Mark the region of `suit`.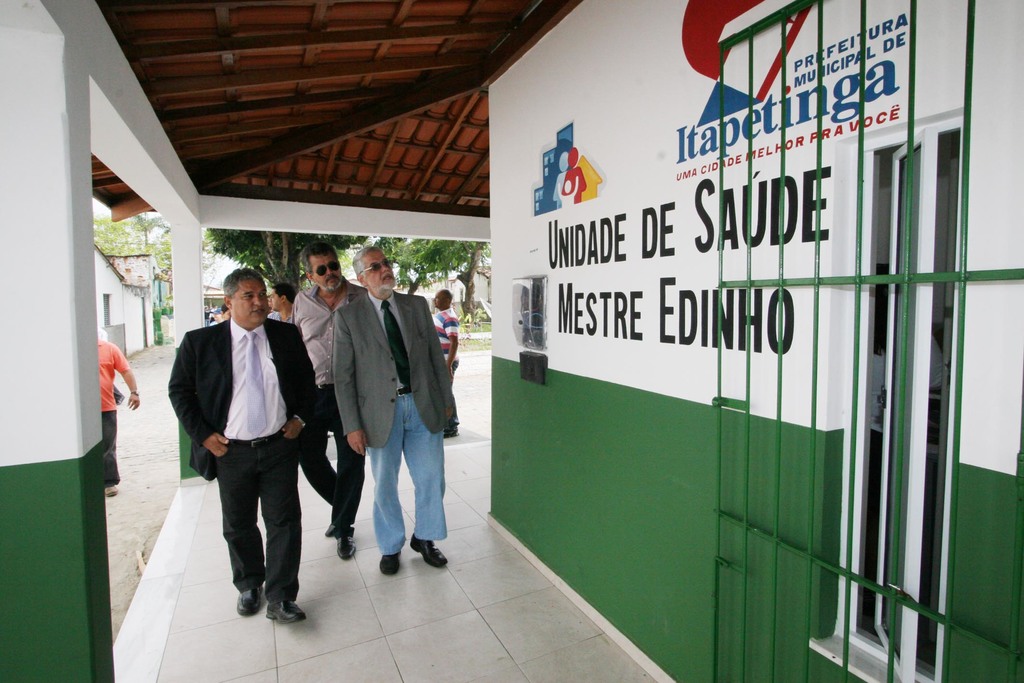
Region: box(332, 288, 459, 554).
